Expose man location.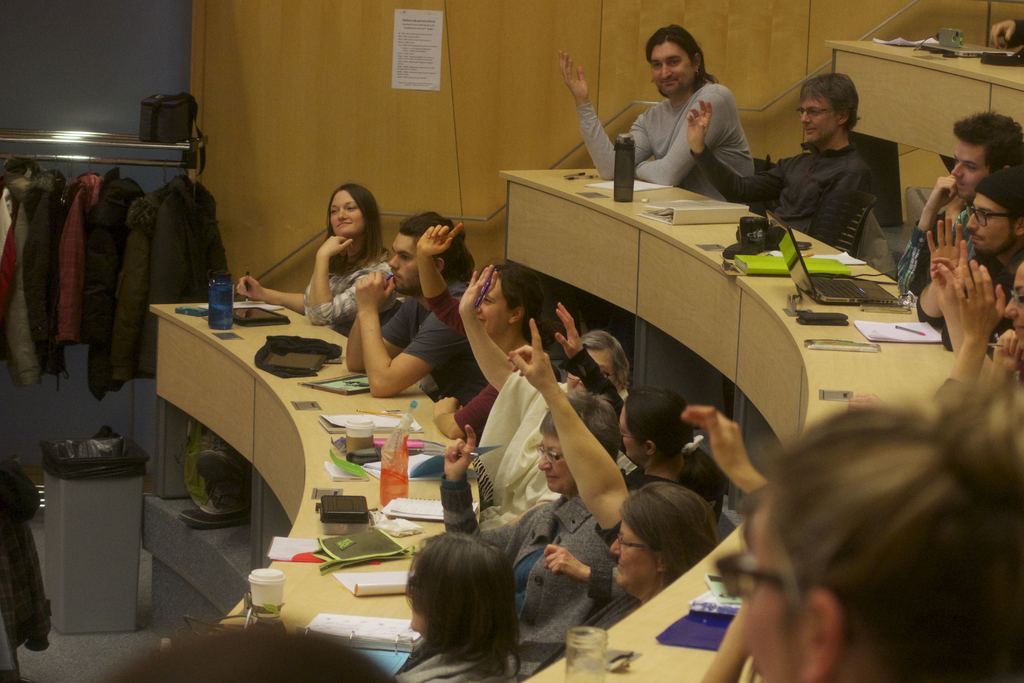
Exposed at pyautogui.locateOnScreen(557, 24, 756, 203).
